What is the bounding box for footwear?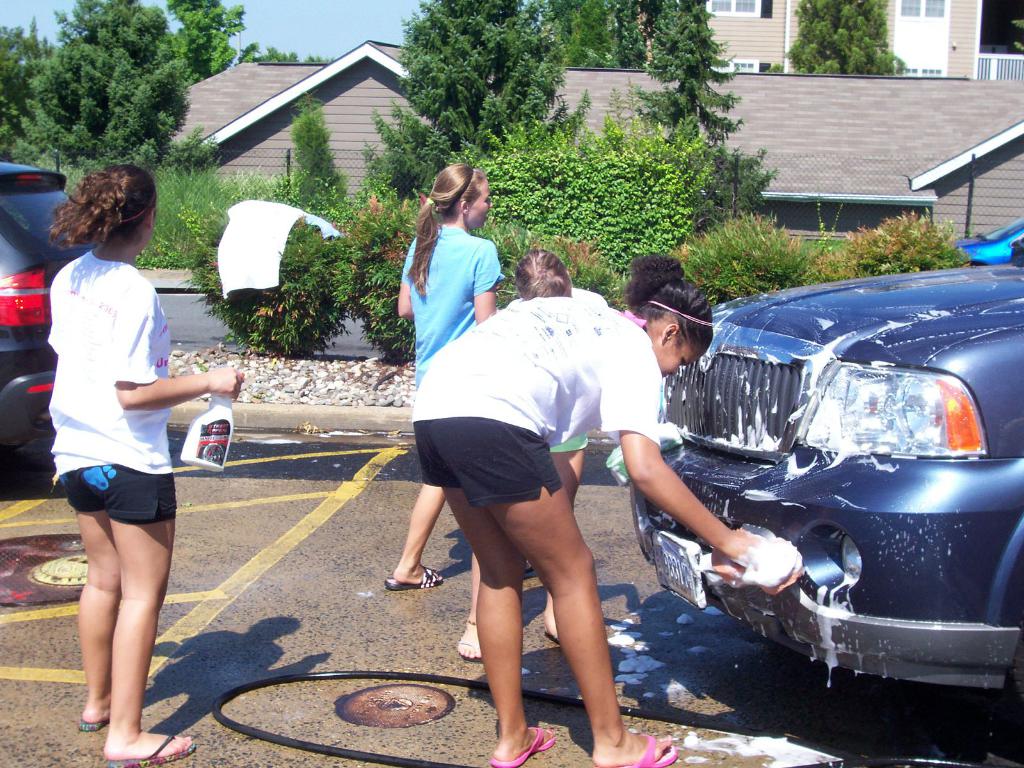
bbox(455, 637, 484, 662).
